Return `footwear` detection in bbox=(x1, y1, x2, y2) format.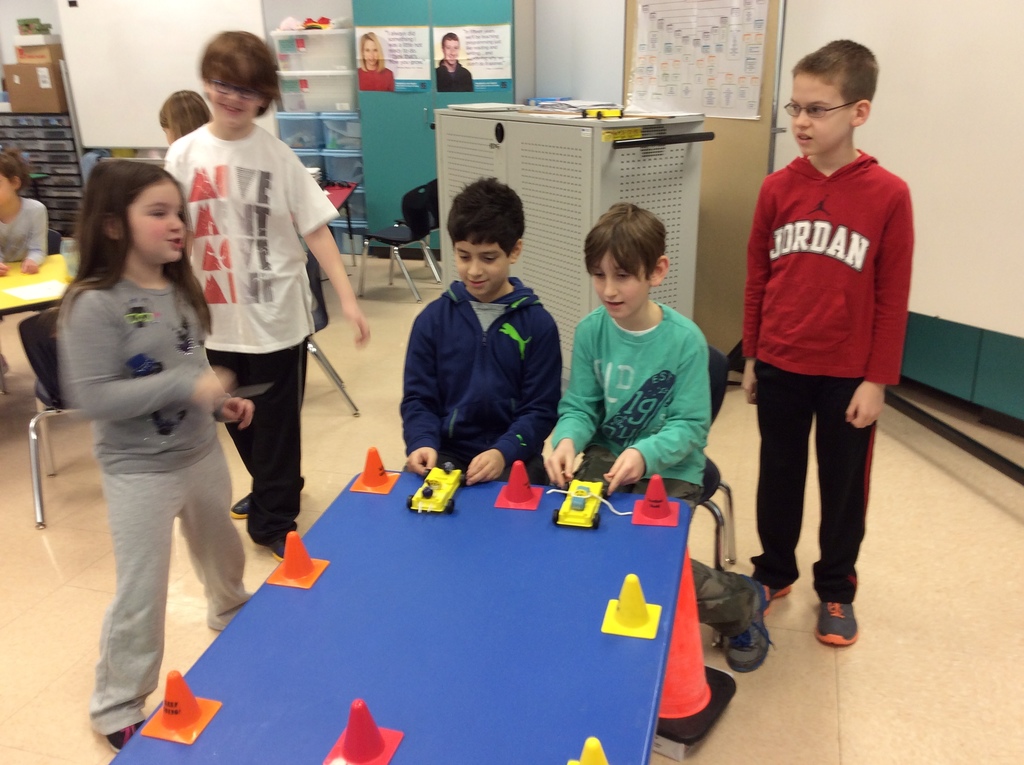
bbox=(266, 530, 300, 565).
